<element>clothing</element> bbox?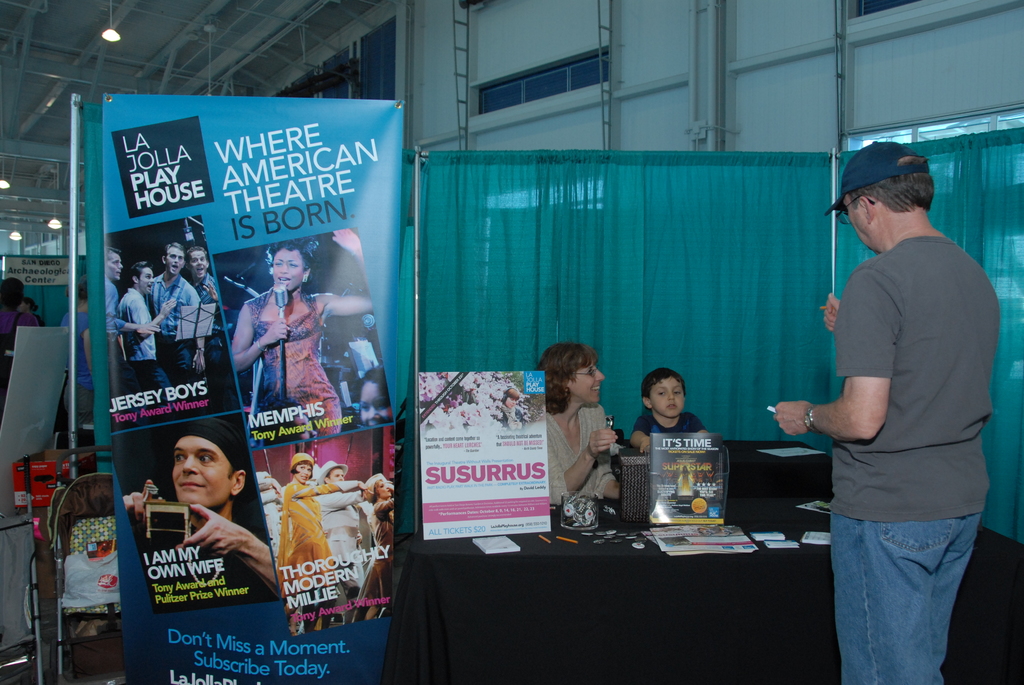
left=149, top=263, right=206, bottom=342
